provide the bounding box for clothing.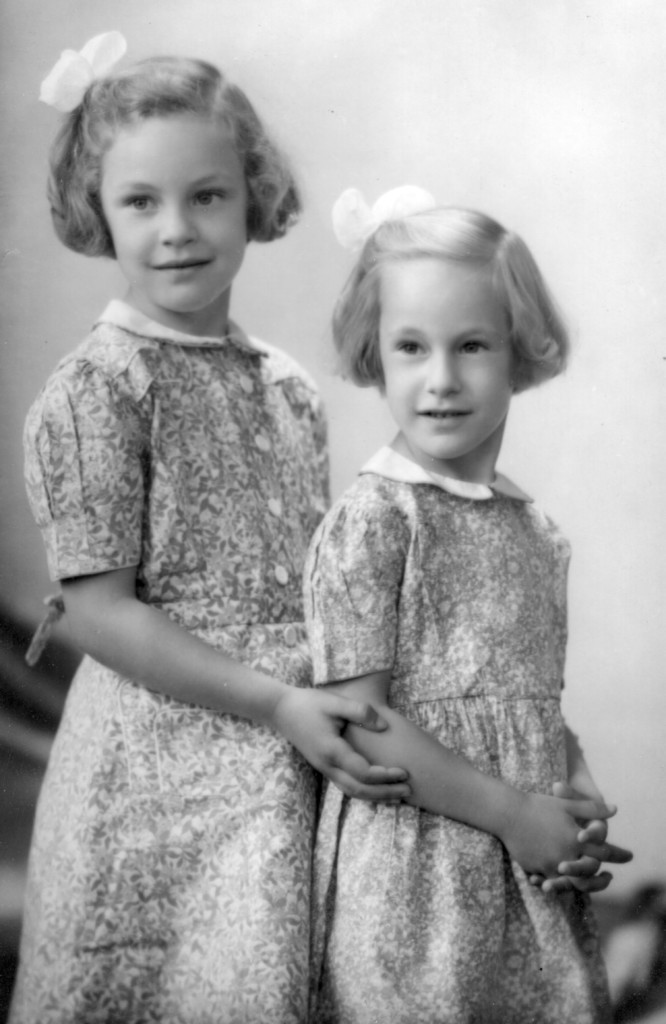
region(10, 293, 331, 1023).
